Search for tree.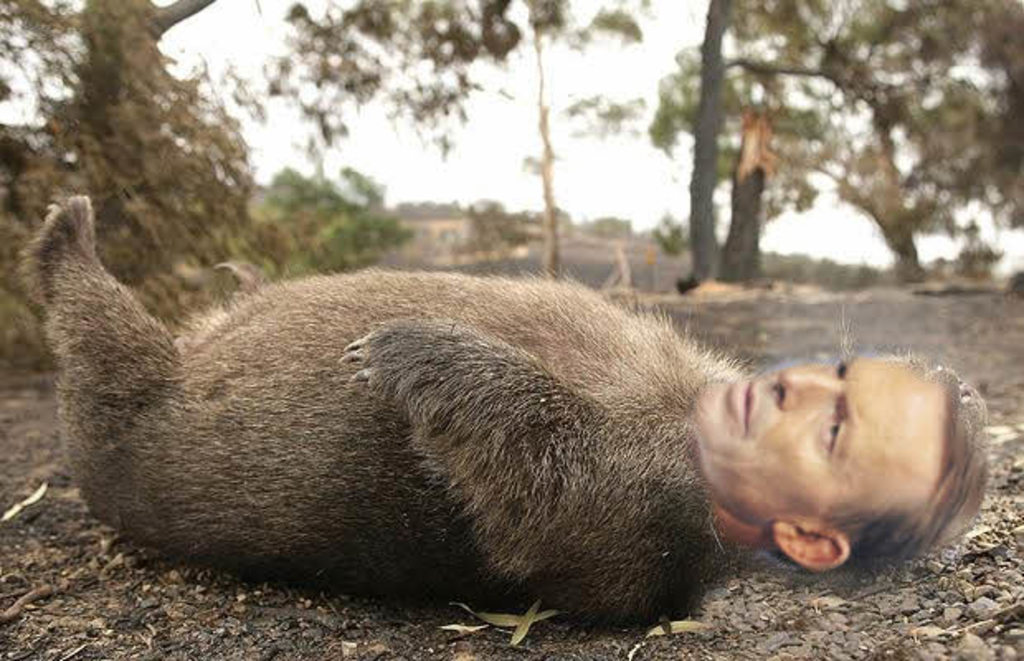
Found at [x1=697, y1=0, x2=735, y2=279].
